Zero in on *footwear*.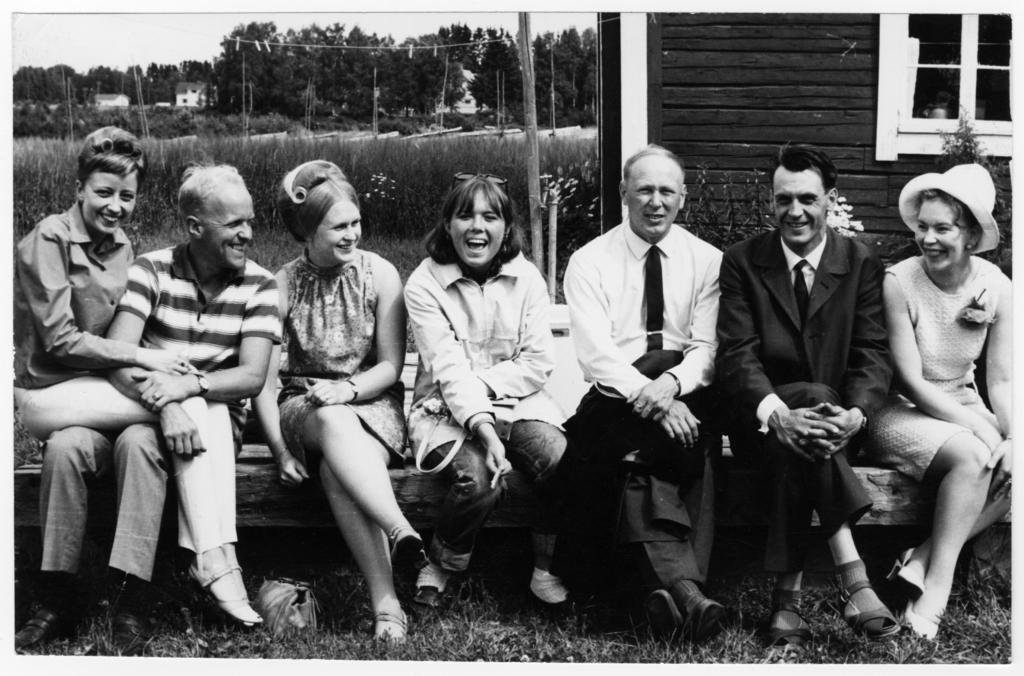
Zeroed in: select_region(2, 606, 68, 652).
